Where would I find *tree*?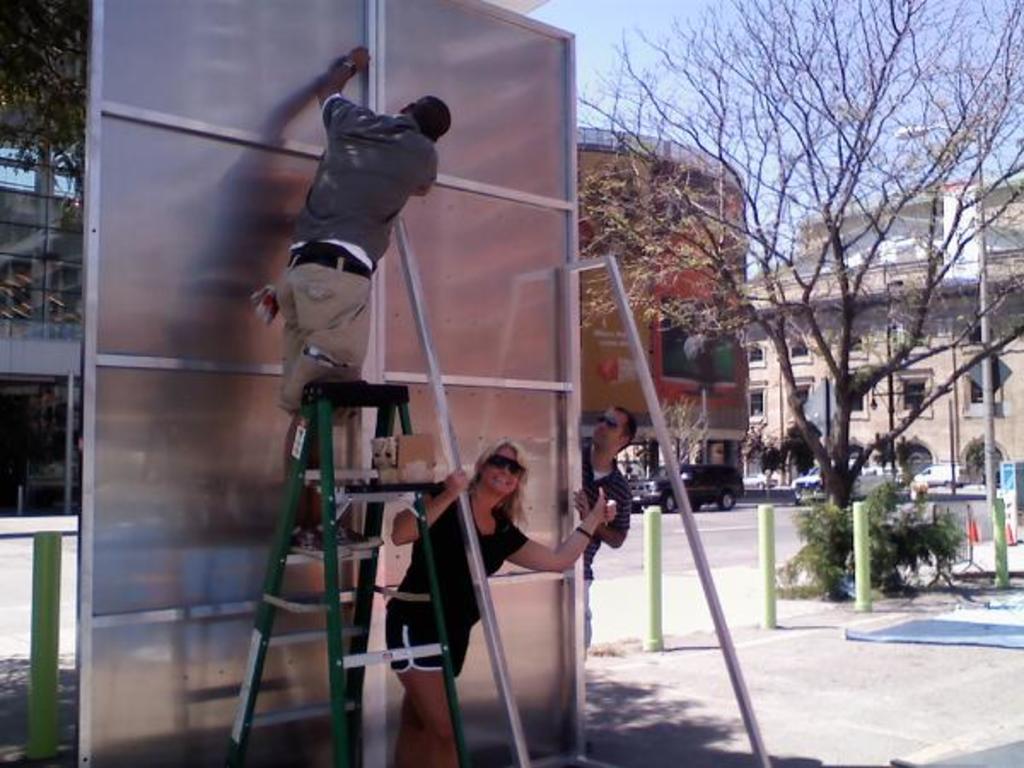
At rect(643, 398, 708, 524).
